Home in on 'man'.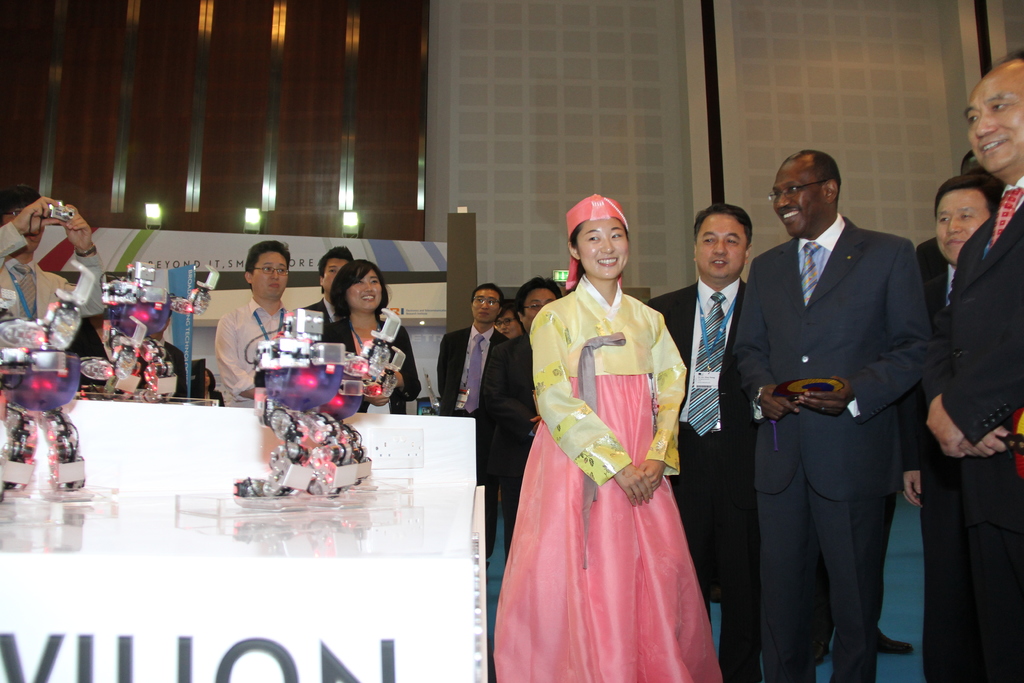
Homed in at 926,47,1023,682.
